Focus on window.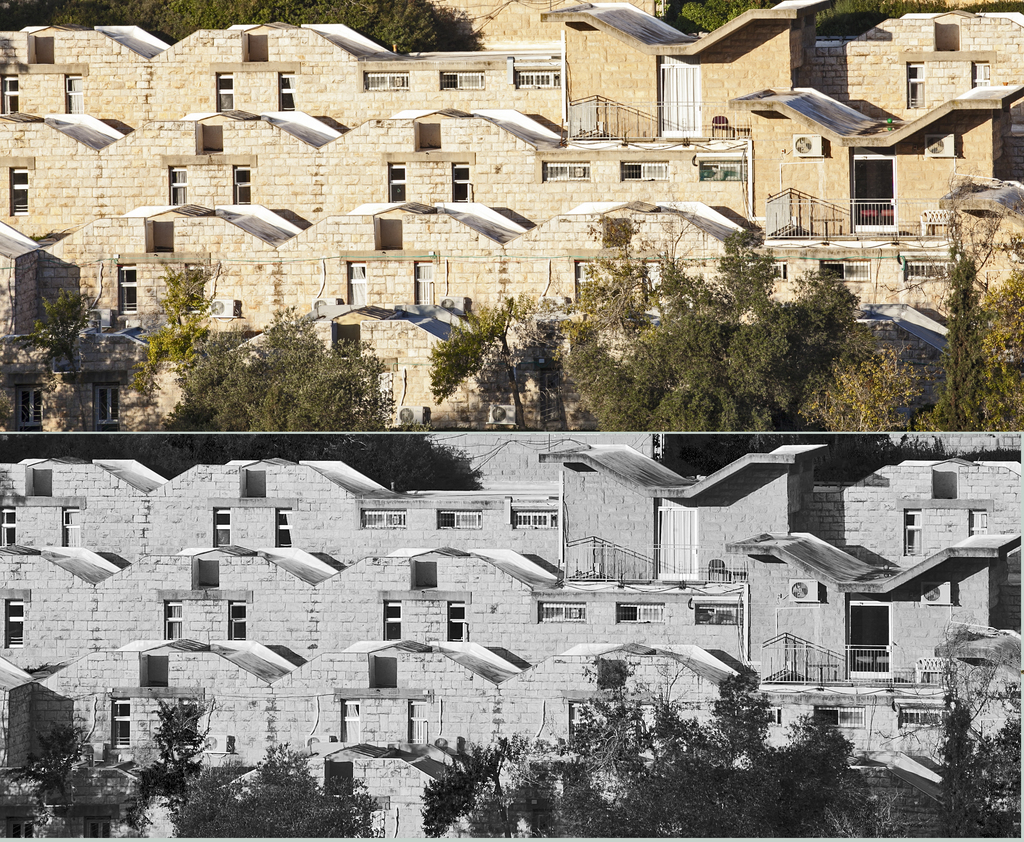
Focused at detection(0, 508, 17, 554).
